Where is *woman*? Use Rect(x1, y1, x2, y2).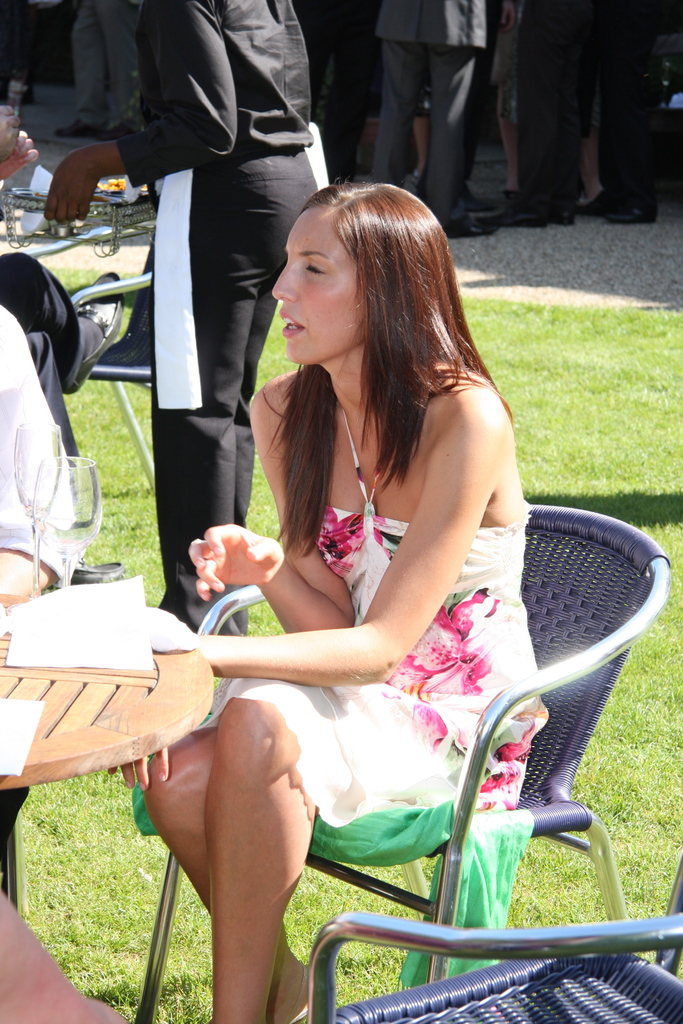
Rect(97, 184, 554, 1023).
